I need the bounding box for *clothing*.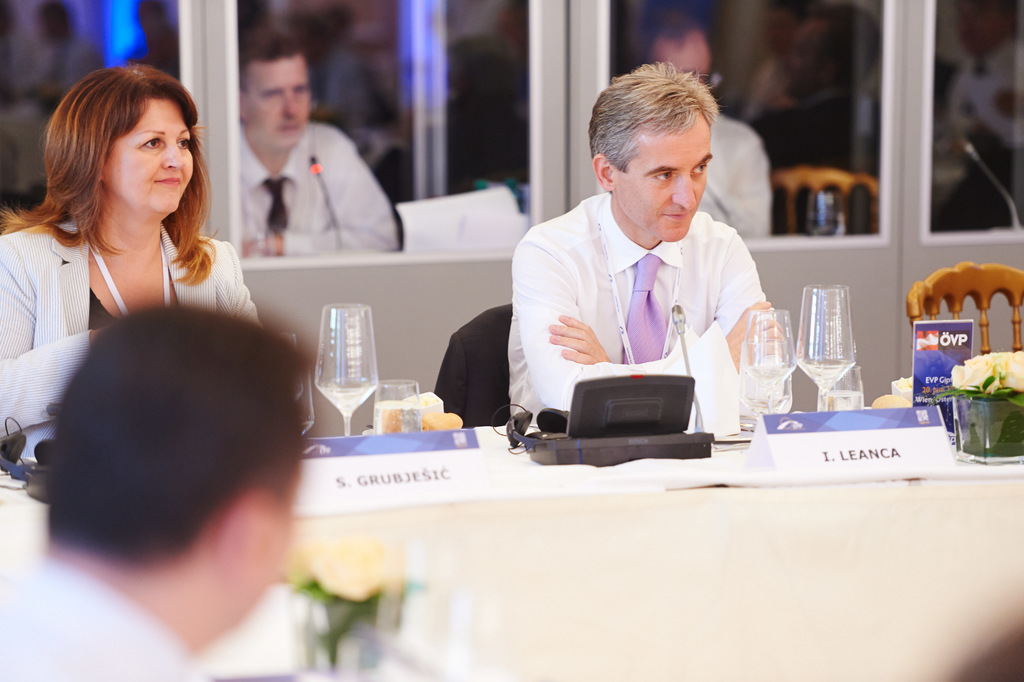
Here it is: l=502, t=147, r=803, b=445.
